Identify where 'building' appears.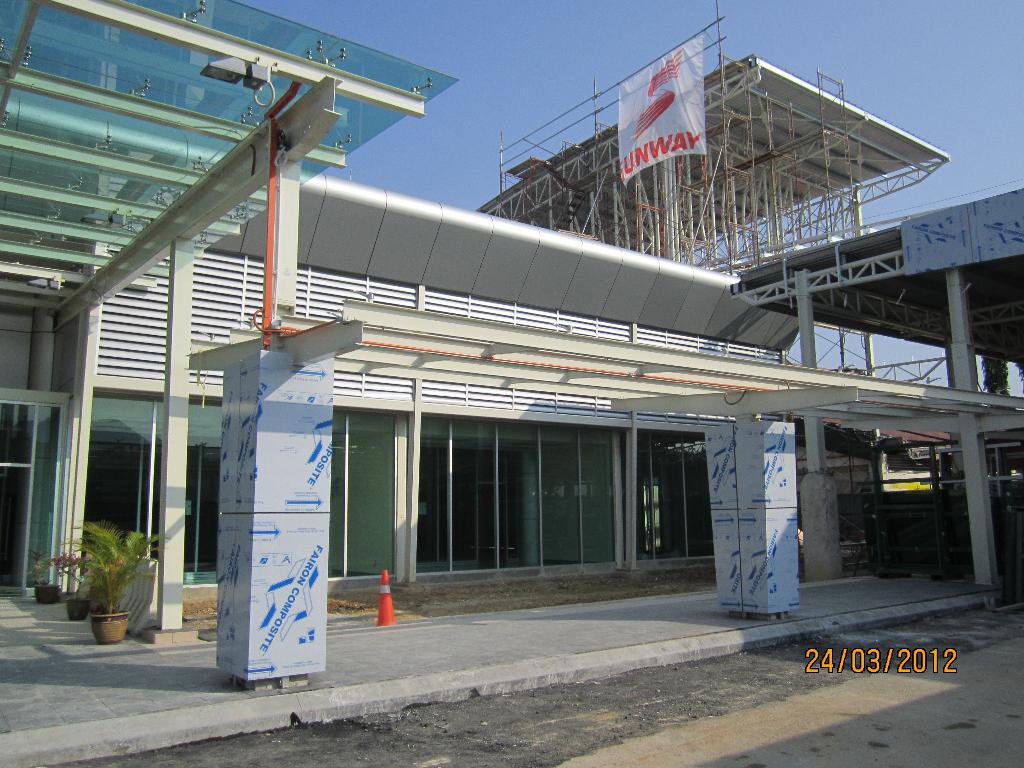
Appears at region(0, 0, 1023, 703).
